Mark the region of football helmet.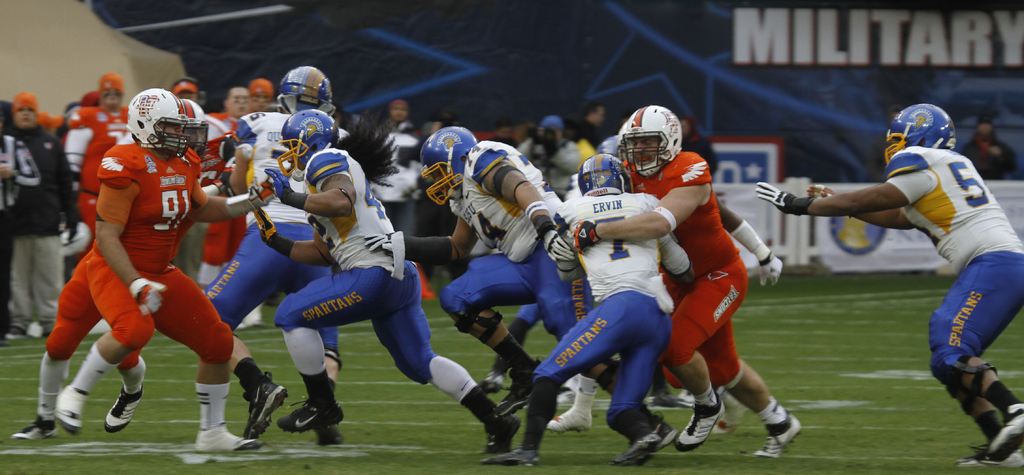
Region: rect(424, 125, 481, 211).
